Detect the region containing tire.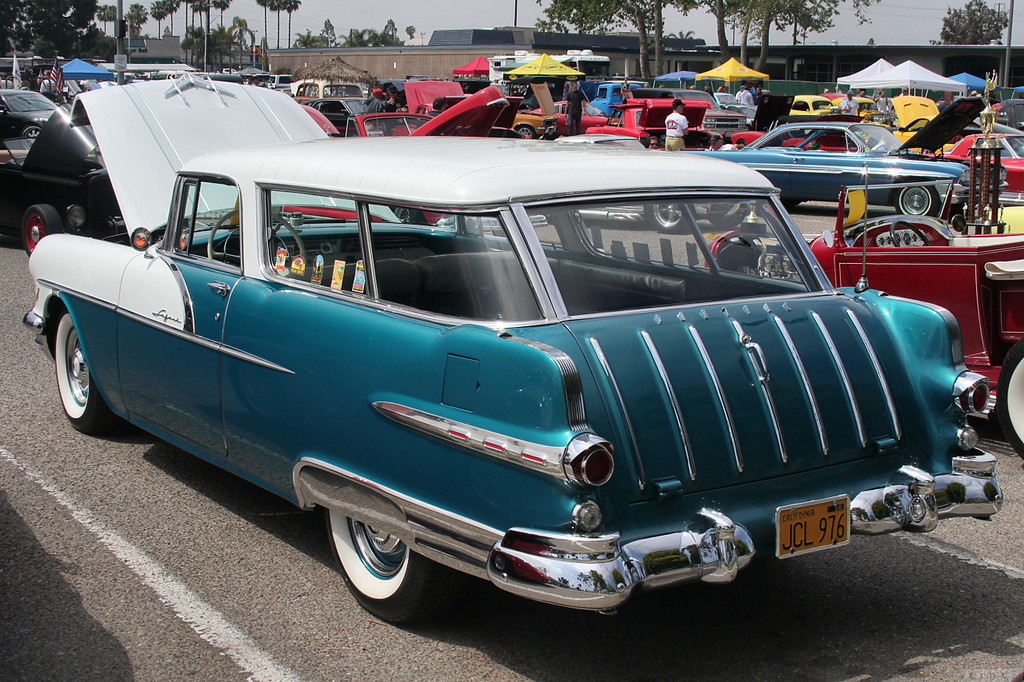
bbox(707, 201, 747, 227).
